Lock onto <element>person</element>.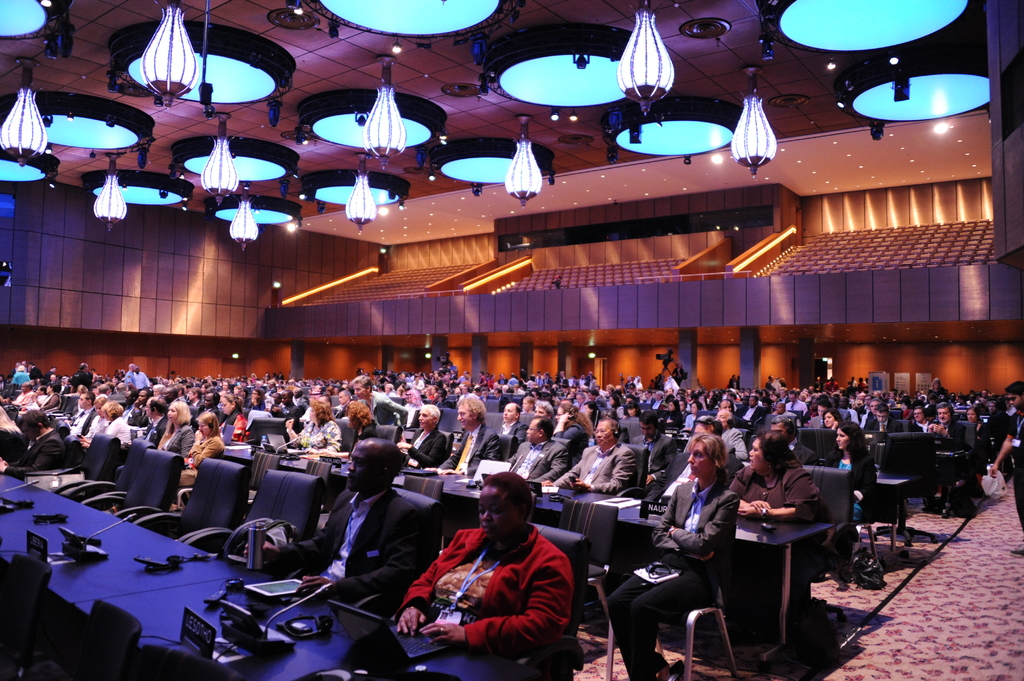
Locked: locate(6, 359, 41, 387).
